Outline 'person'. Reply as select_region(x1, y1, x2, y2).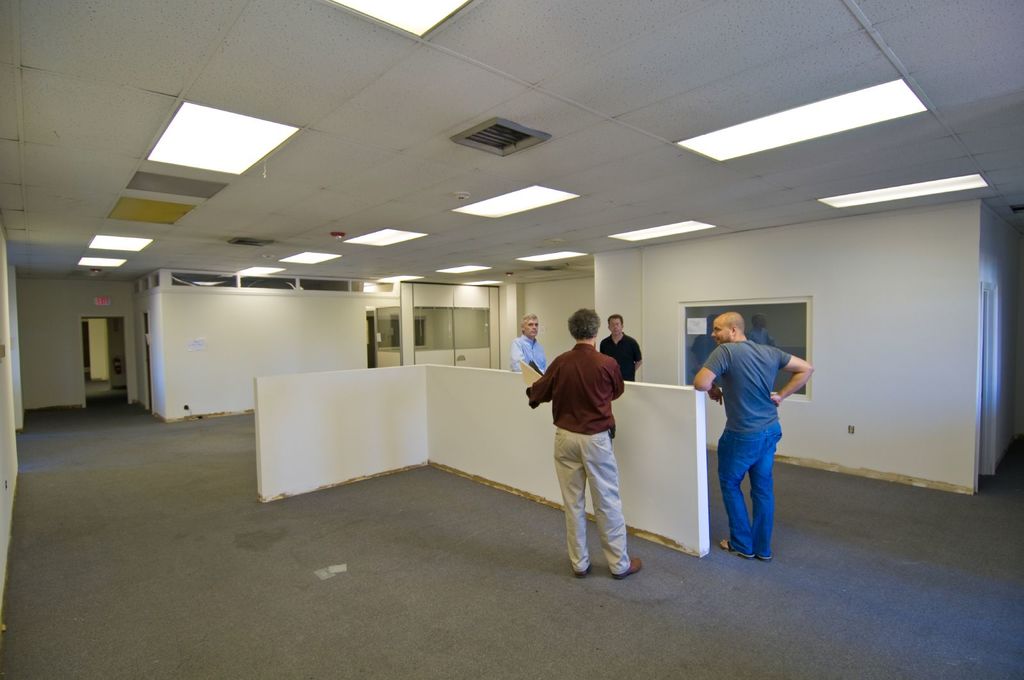
select_region(513, 312, 547, 382).
